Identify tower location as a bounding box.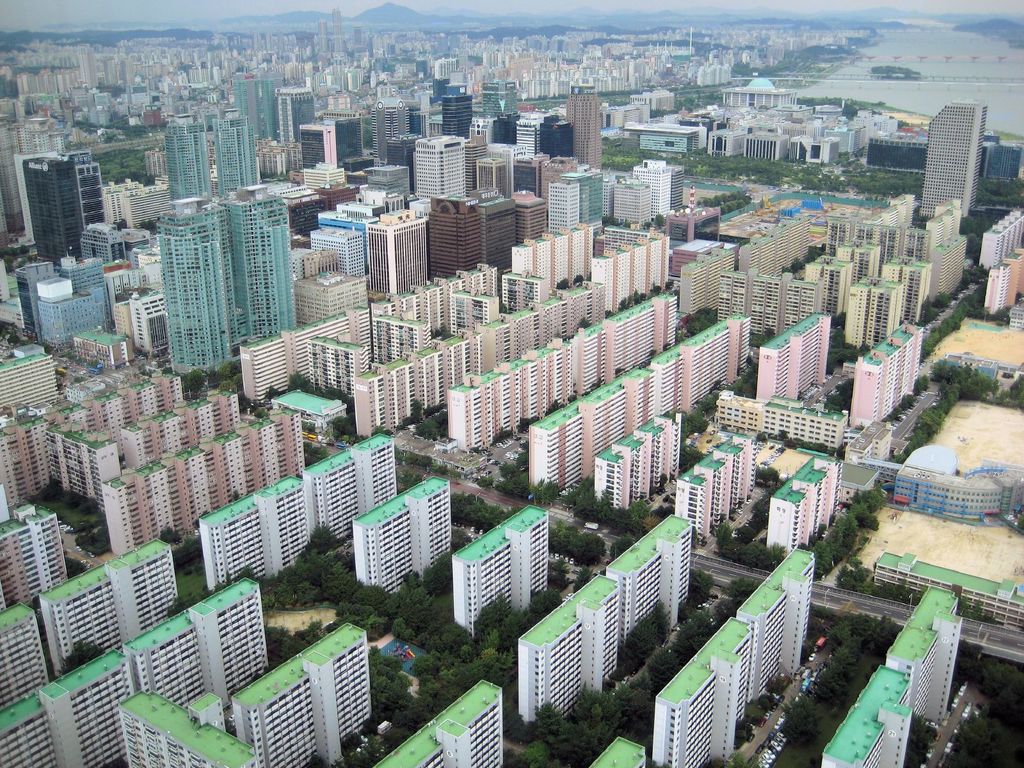
280,85,317,151.
